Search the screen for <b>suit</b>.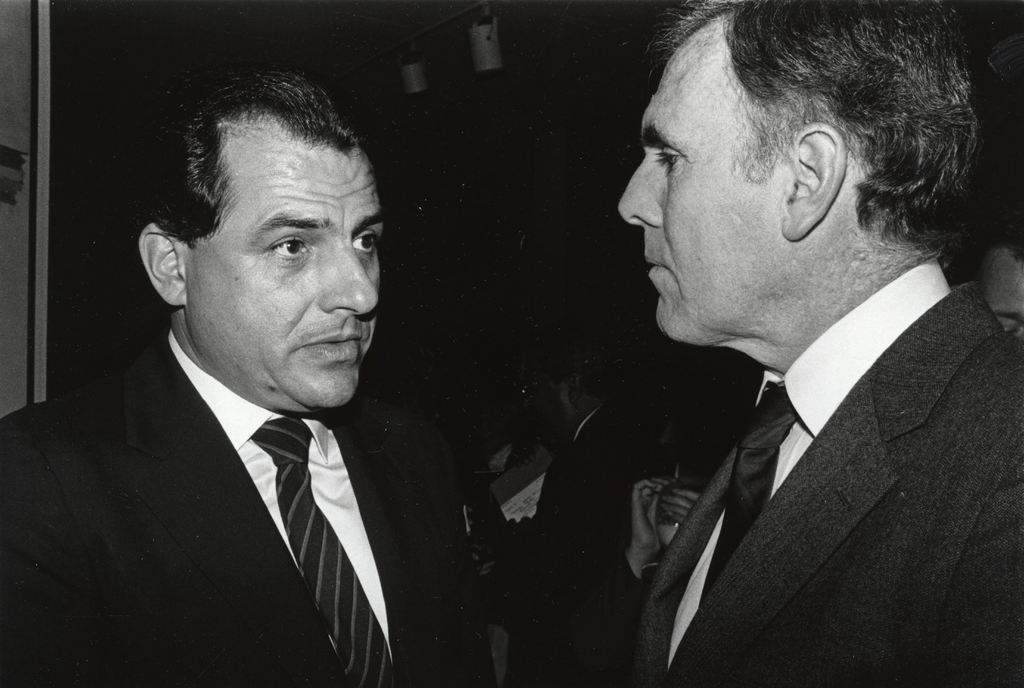
Found at <bbox>495, 410, 669, 687</bbox>.
